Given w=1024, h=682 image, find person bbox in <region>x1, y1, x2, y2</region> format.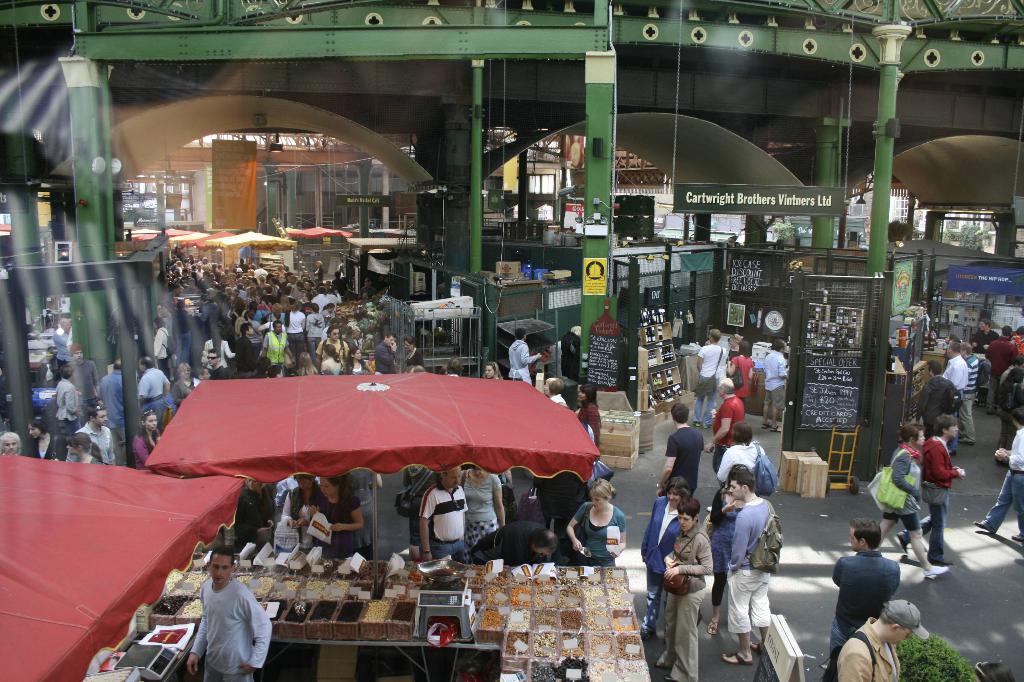
<region>574, 381, 599, 459</region>.
